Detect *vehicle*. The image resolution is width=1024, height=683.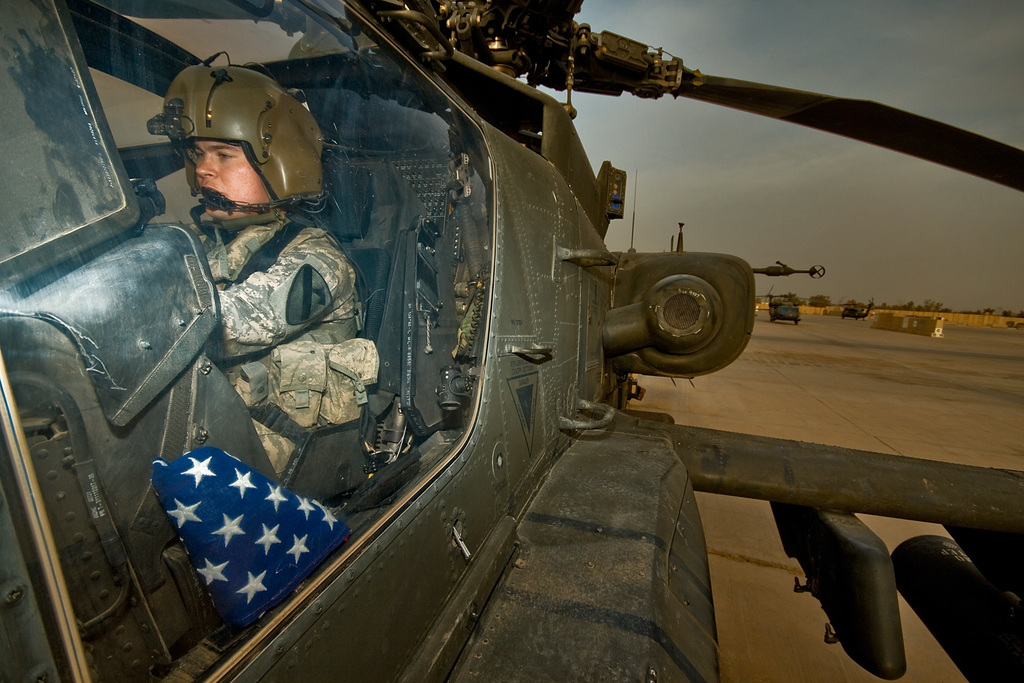
x1=0, y1=0, x2=1023, y2=682.
